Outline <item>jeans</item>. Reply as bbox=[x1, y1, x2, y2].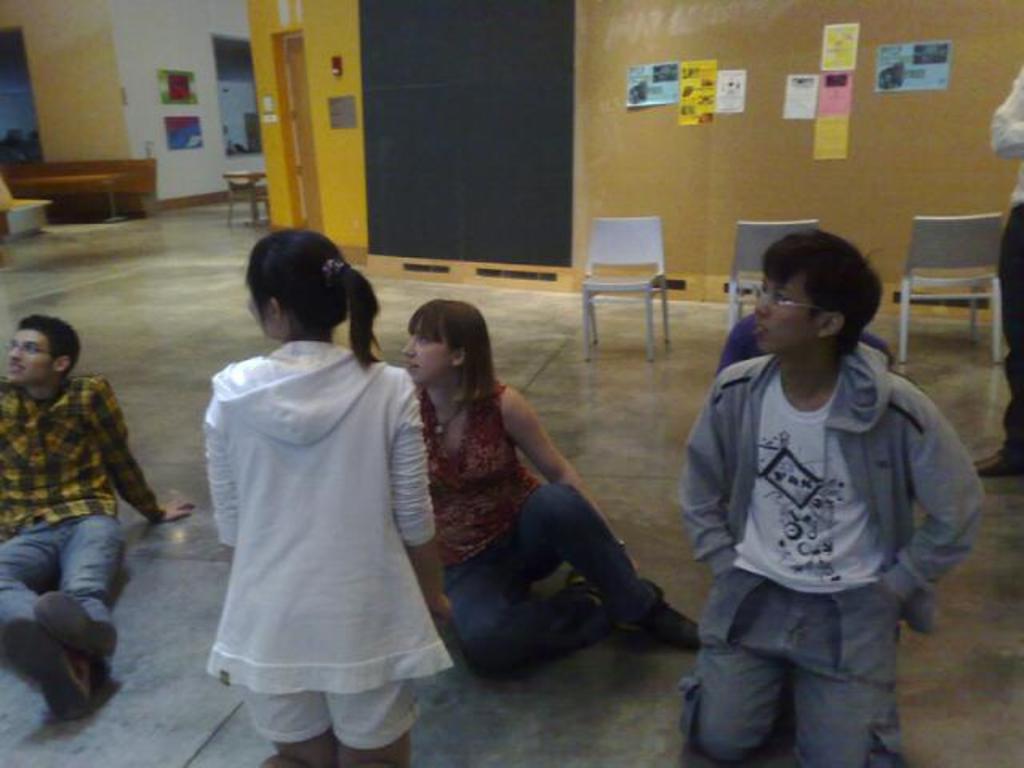
bbox=[0, 512, 128, 627].
